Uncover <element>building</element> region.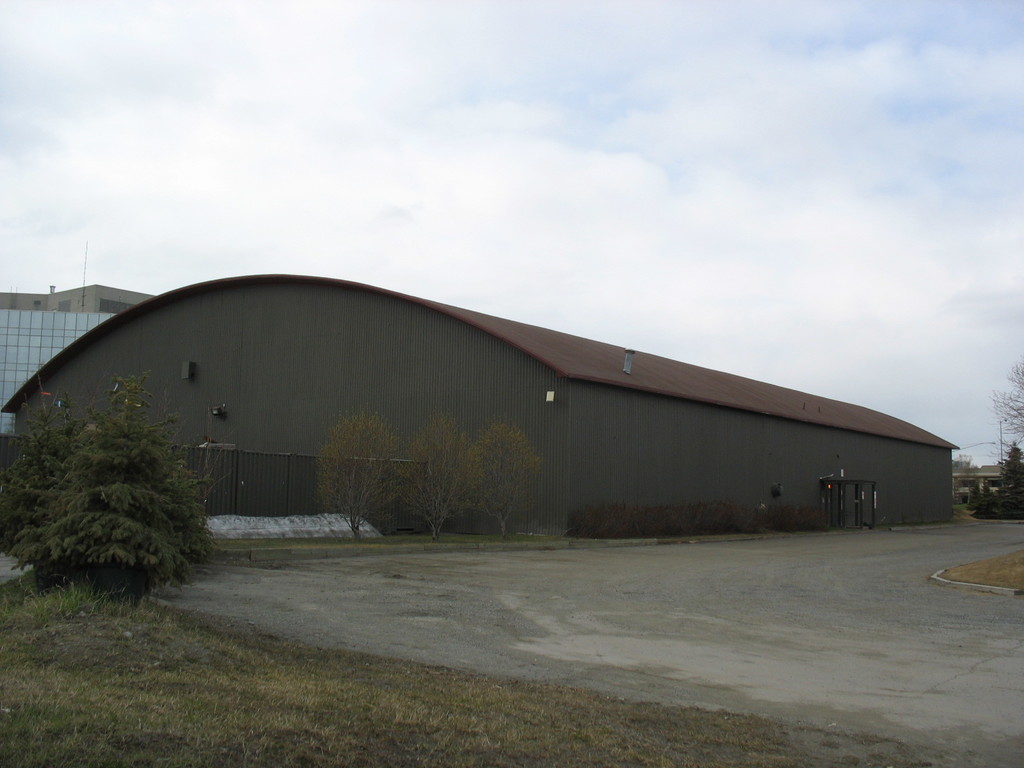
Uncovered: (left=956, top=458, right=1004, bottom=500).
